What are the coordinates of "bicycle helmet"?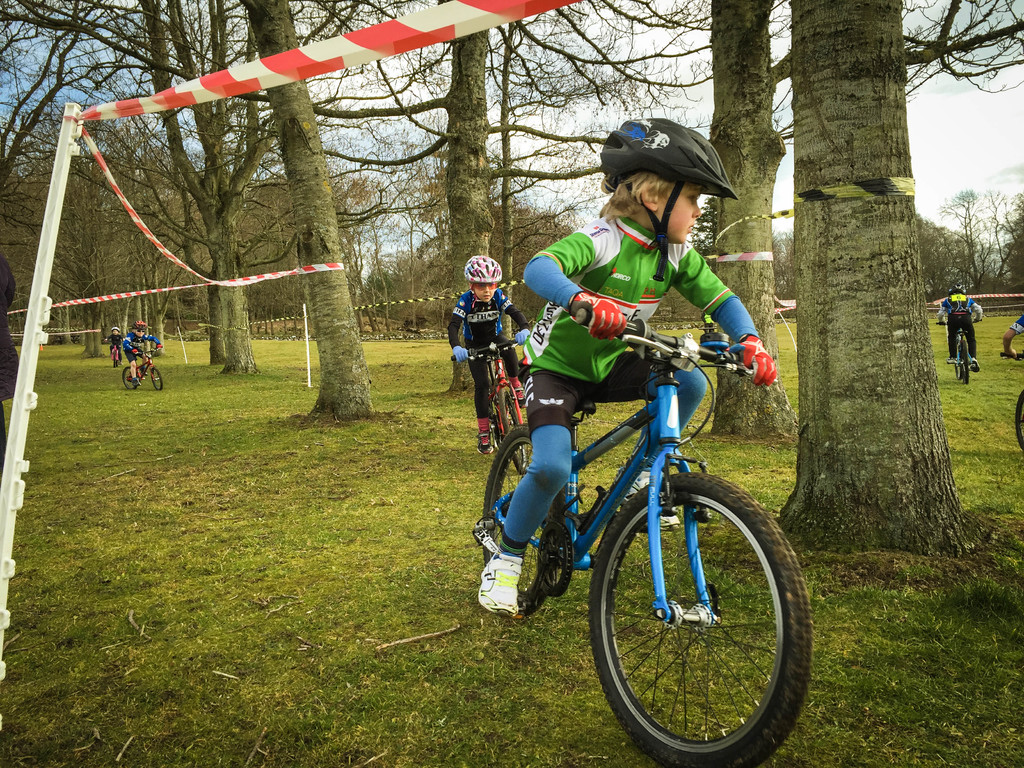
460, 252, 502, 280.
